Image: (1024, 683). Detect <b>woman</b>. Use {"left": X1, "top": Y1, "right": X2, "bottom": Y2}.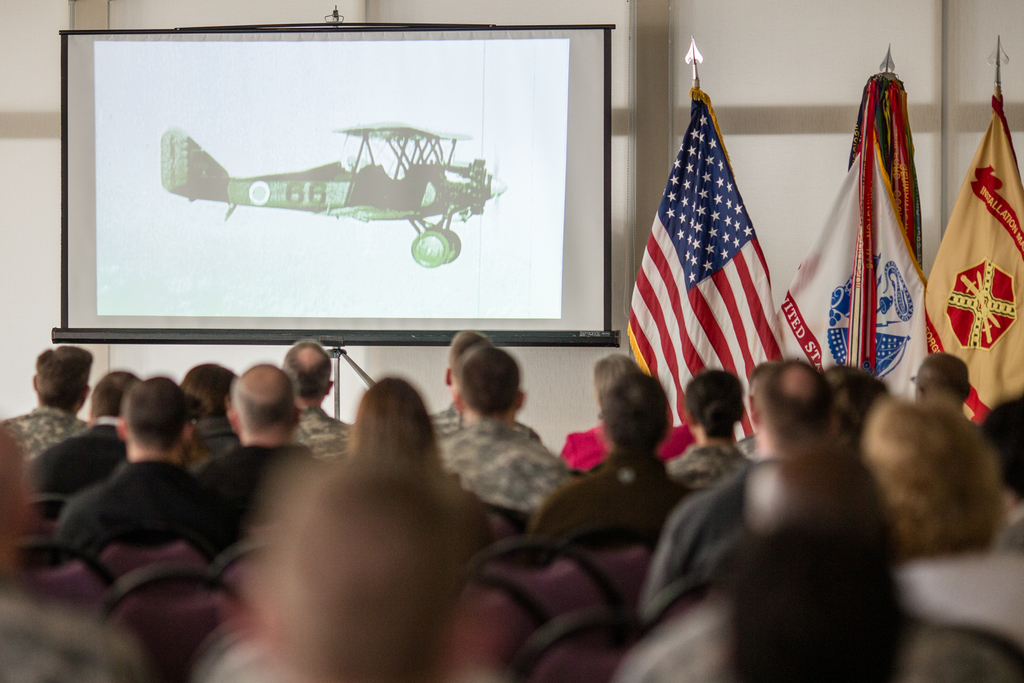
{"left": 561, "top": 352, "right": 703, "bottom": 477}.
